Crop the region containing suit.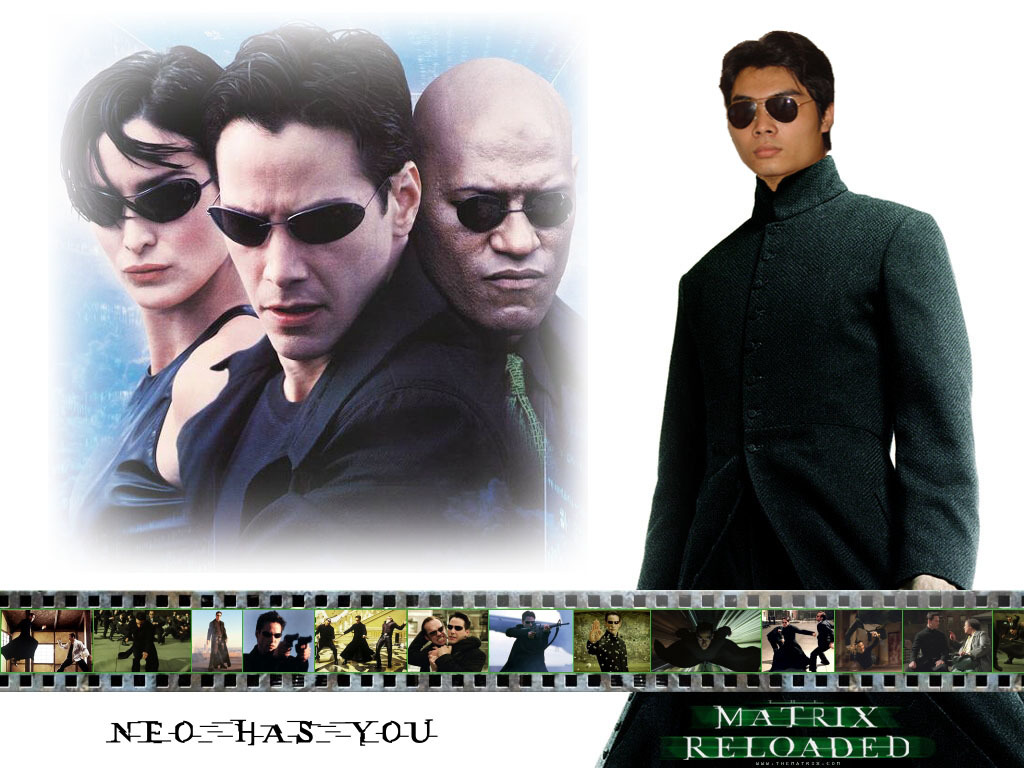
Crop region: (643,32,1005,627).
